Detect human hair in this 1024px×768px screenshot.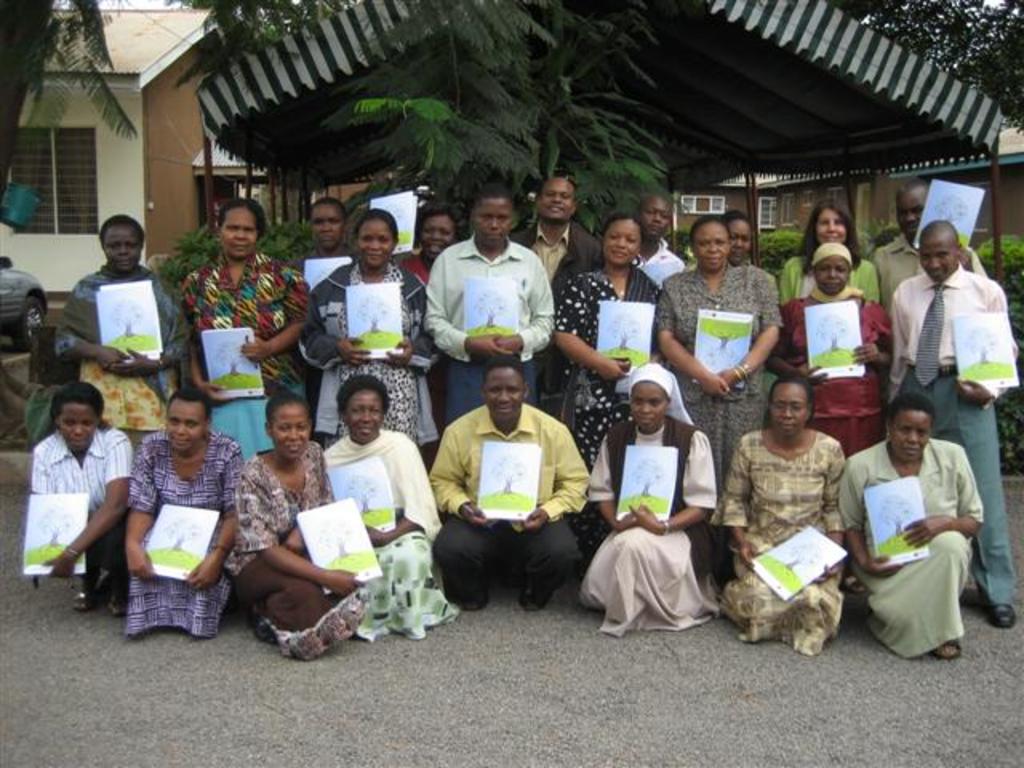
Detection: [338, 373, 389, 410].
